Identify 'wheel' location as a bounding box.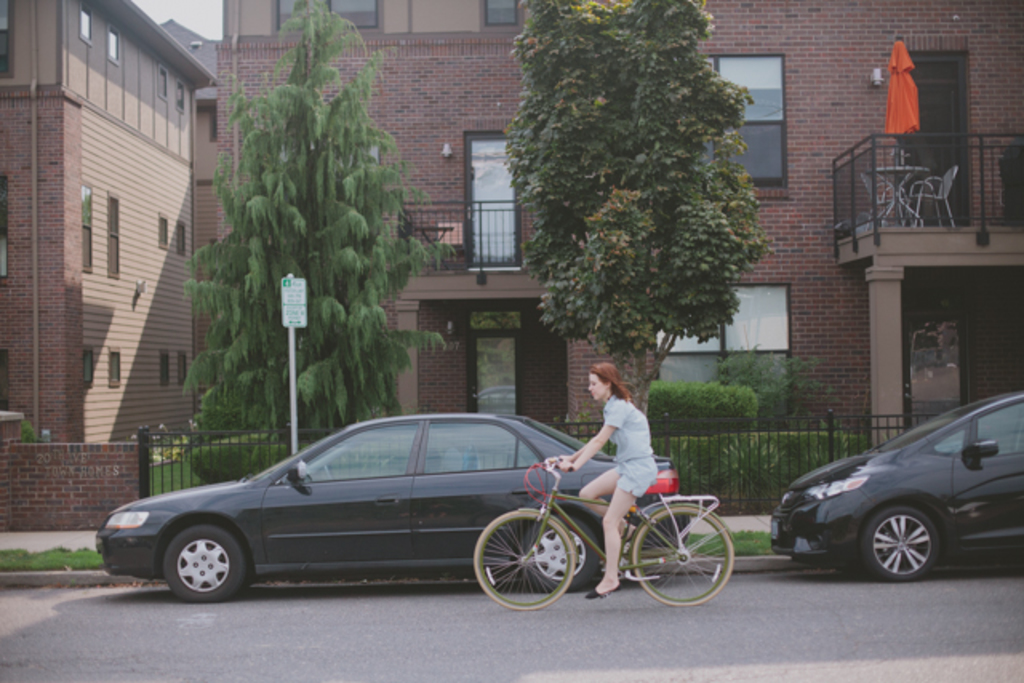
626:501:733:601.
